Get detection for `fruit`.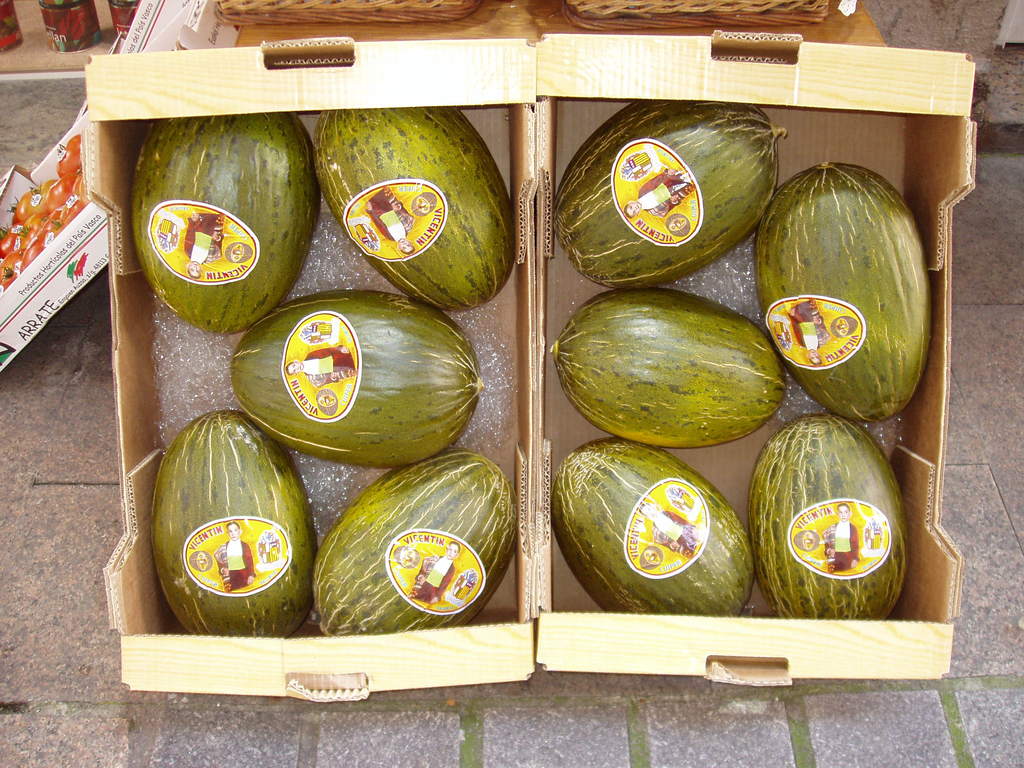
Detection: l=548, t=104, r=787, b=289.
